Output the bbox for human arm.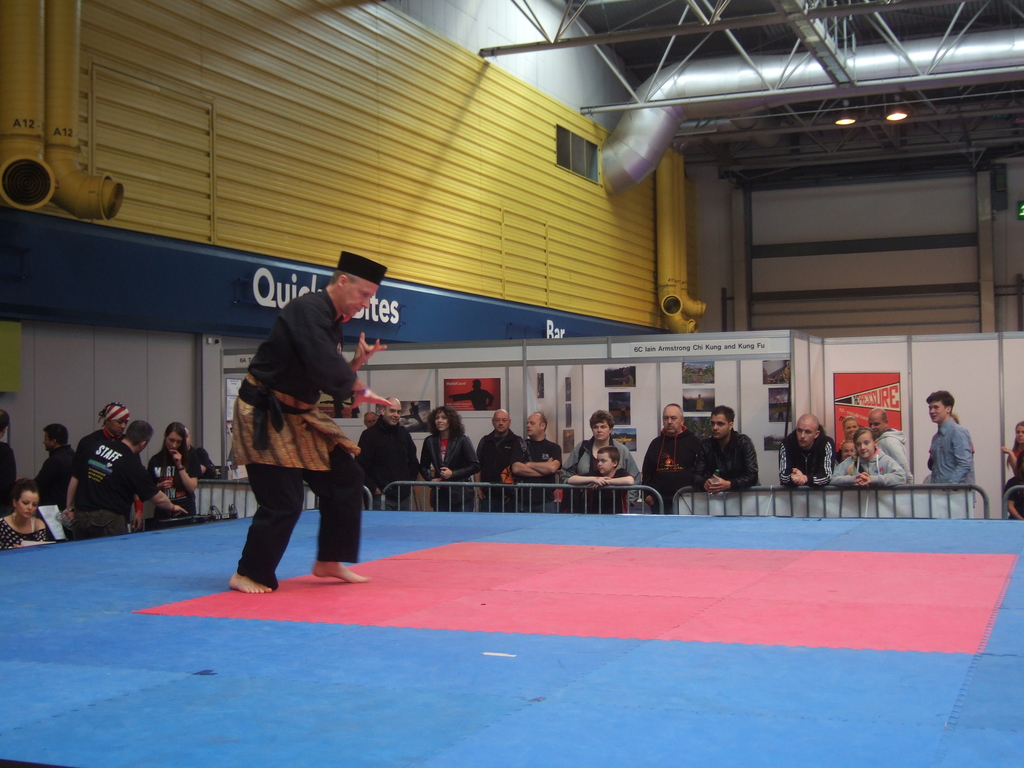
[603, 456, 629, 490].
